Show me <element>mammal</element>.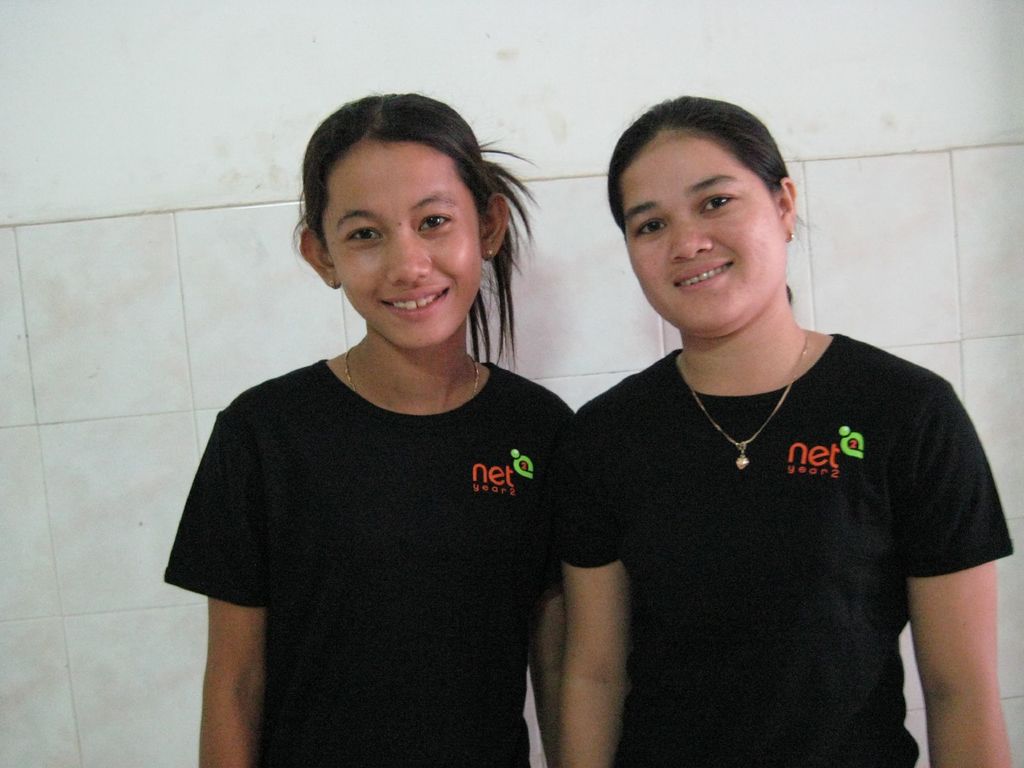
<element>mammal</element> is here: [159,116,622,762].
